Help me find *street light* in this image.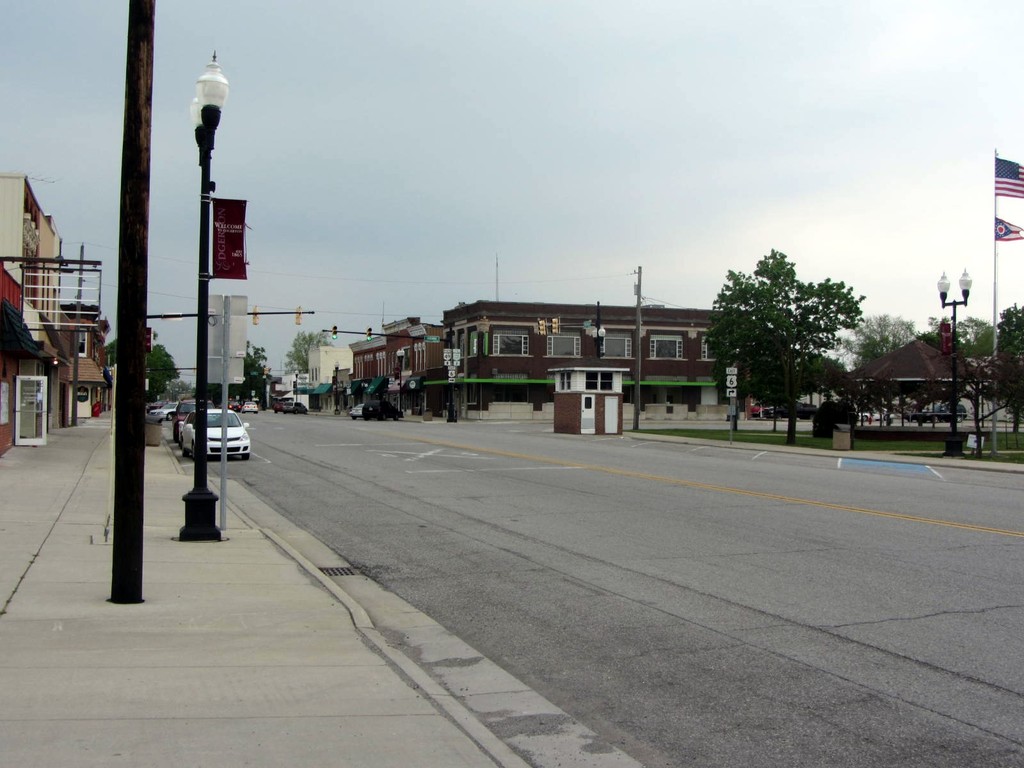
Found it: bbox=(136, 77, 244, 477).
